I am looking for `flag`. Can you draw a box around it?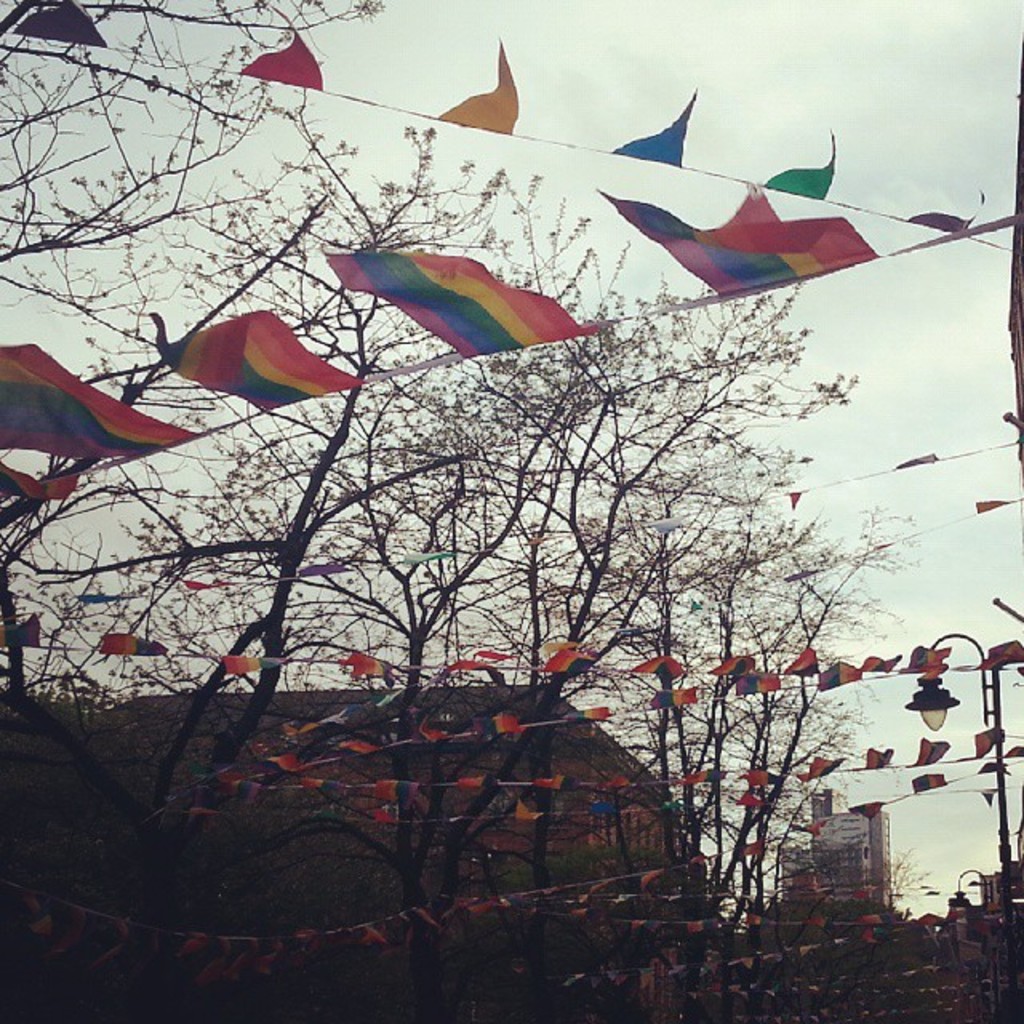
Sure, the bounding box is bbox=[0, 459, 85, 504].
